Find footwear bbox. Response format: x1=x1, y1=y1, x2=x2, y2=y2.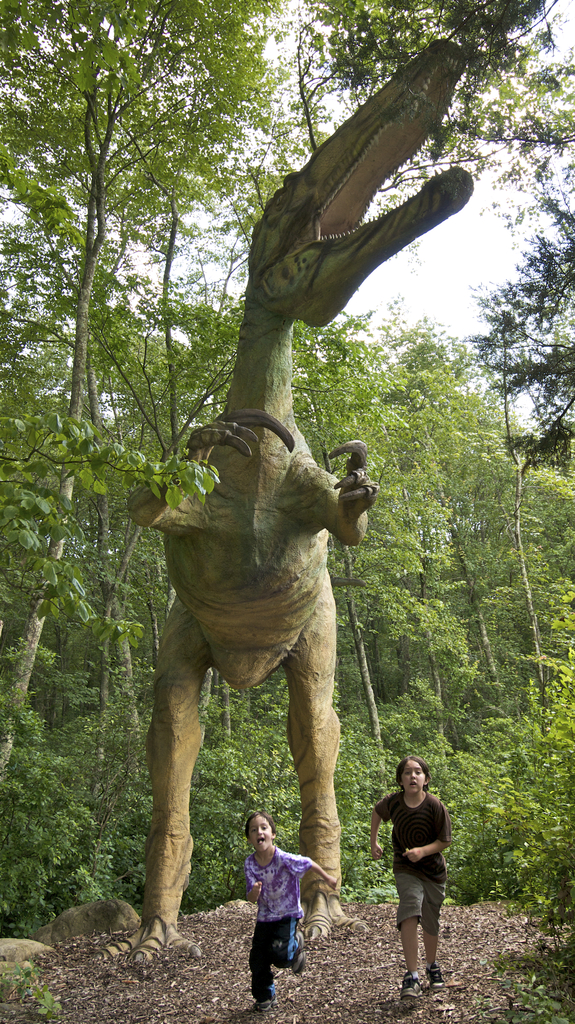
x1=256, y1=995, x2=280, y2=1014.
